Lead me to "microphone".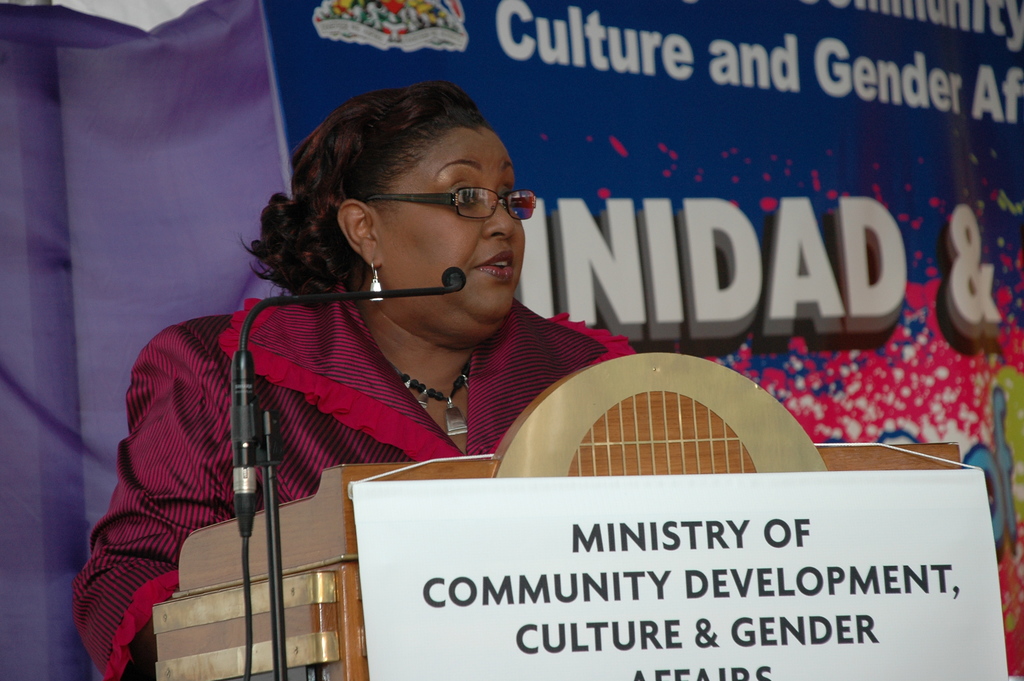
Lead to 440/266/469/292.
